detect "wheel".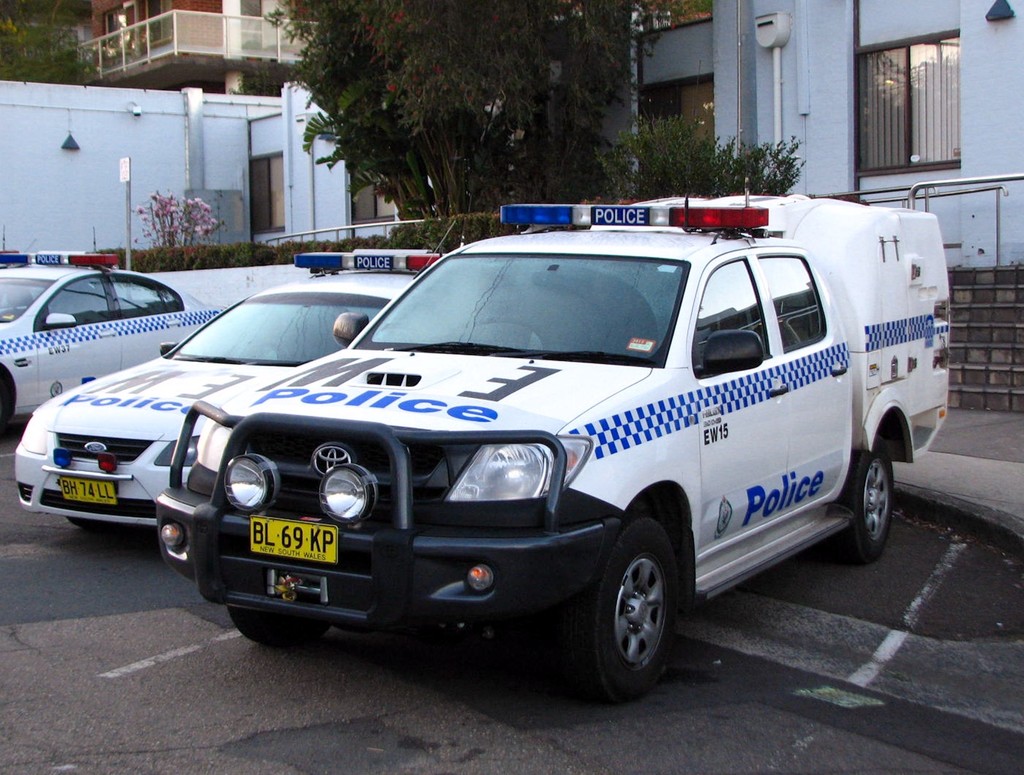
Detected at bbox=[463, 315, 543, 332].
